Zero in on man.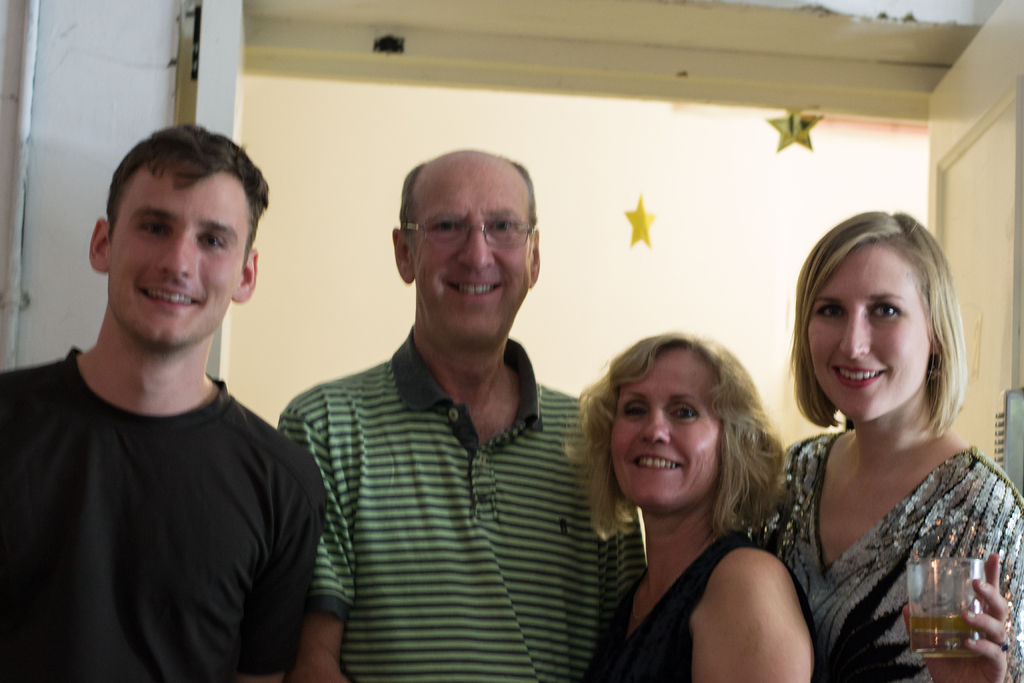
Zeroed in: [left=278, top=147, right=643, bottom=682].
